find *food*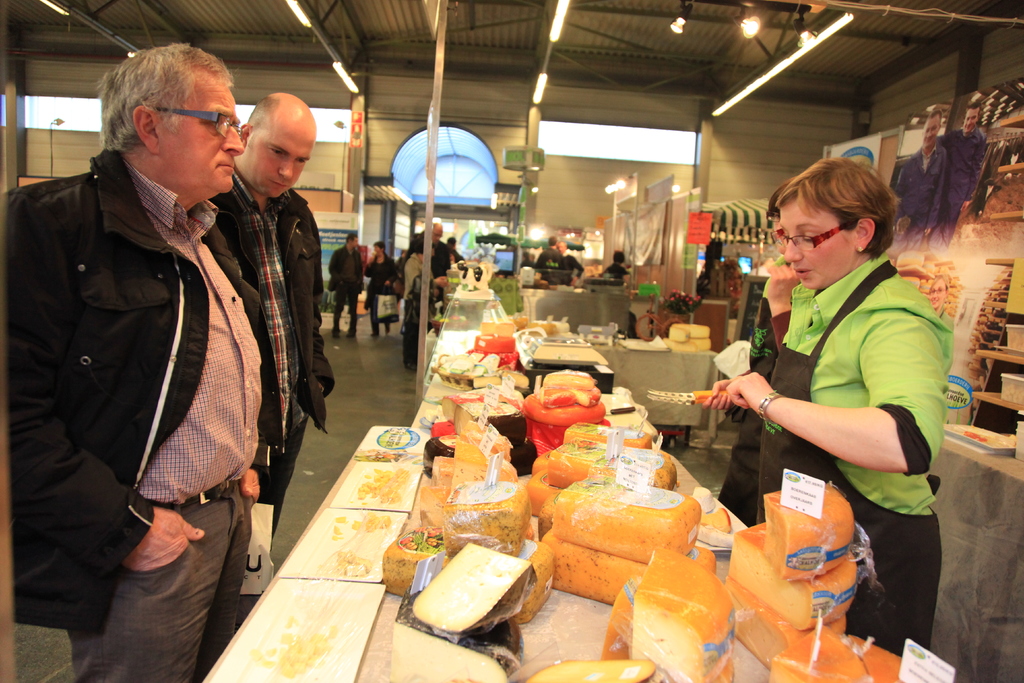
(left=436, top=350, right=496, bottom=373)
